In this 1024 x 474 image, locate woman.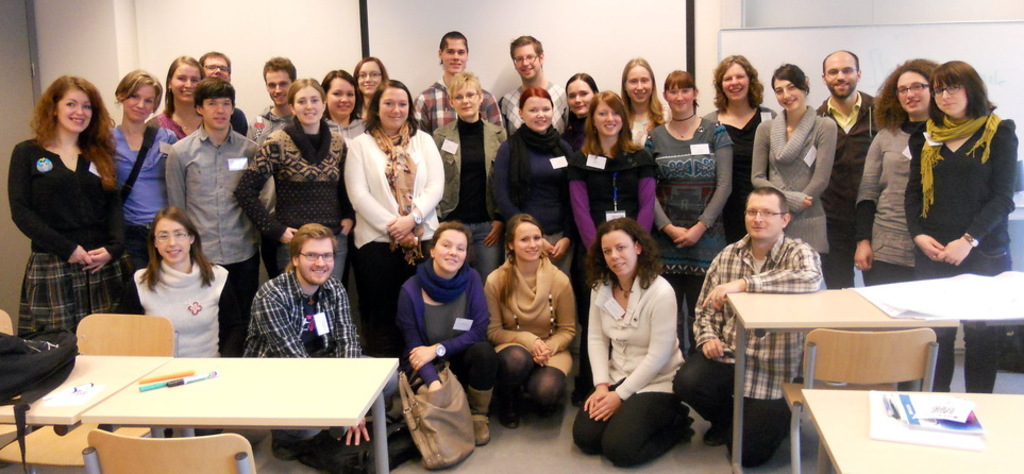
Bounding box: crop(397, 223, 488, 442).
